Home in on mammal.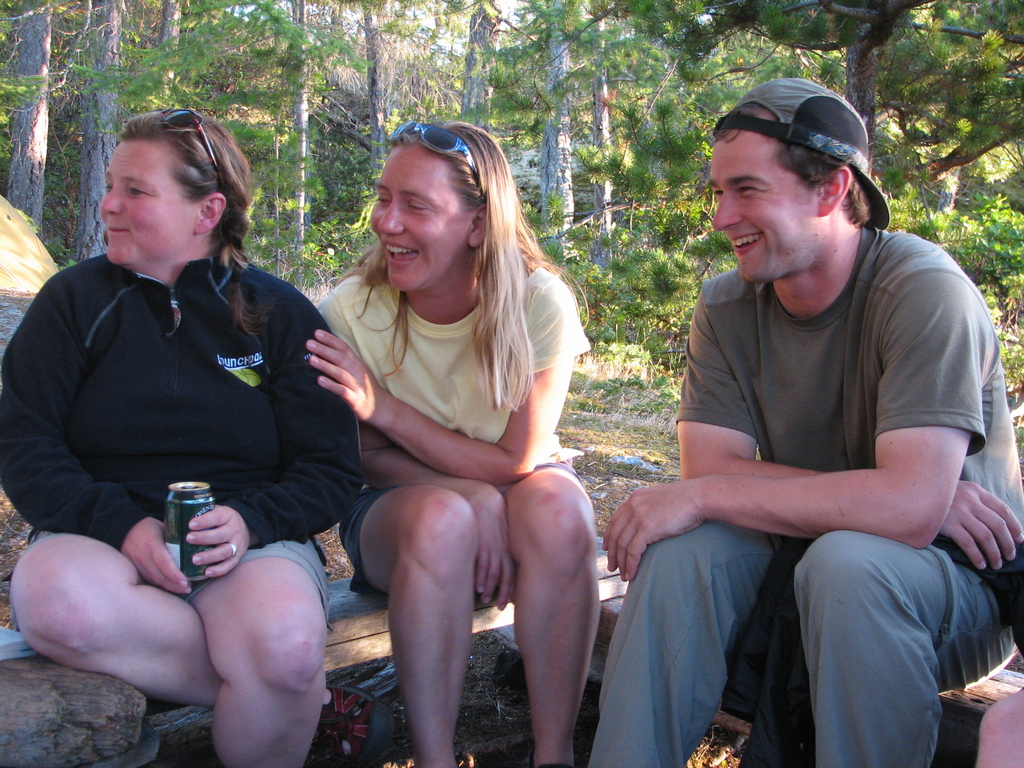
Homed in at crop(600, 92, 1012, 767).
